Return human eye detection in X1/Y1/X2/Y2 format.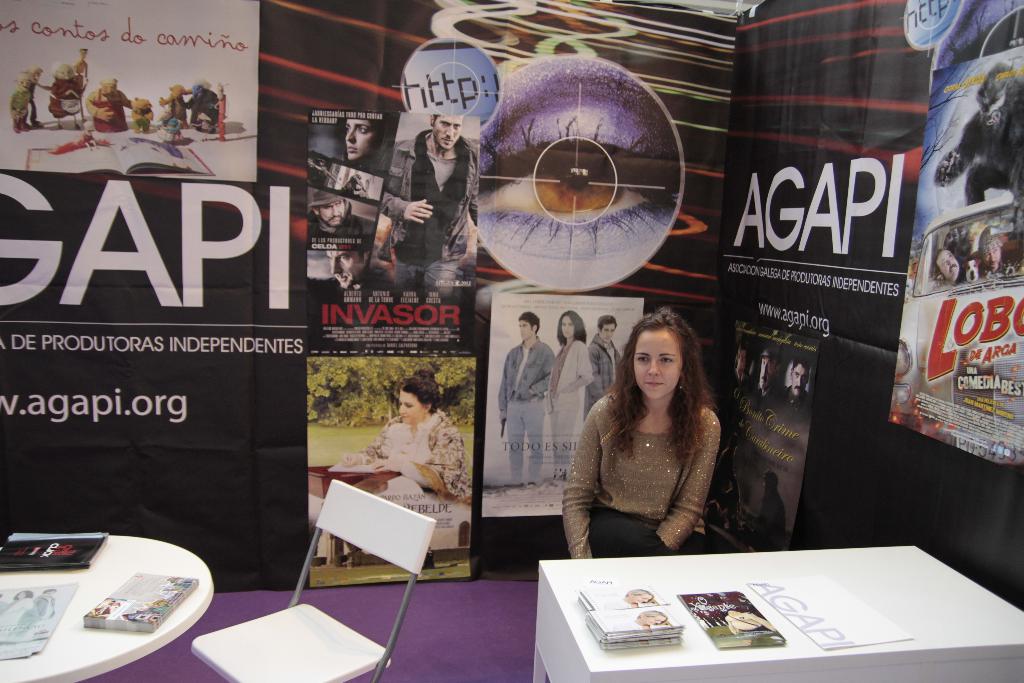
611/325/613/334.
